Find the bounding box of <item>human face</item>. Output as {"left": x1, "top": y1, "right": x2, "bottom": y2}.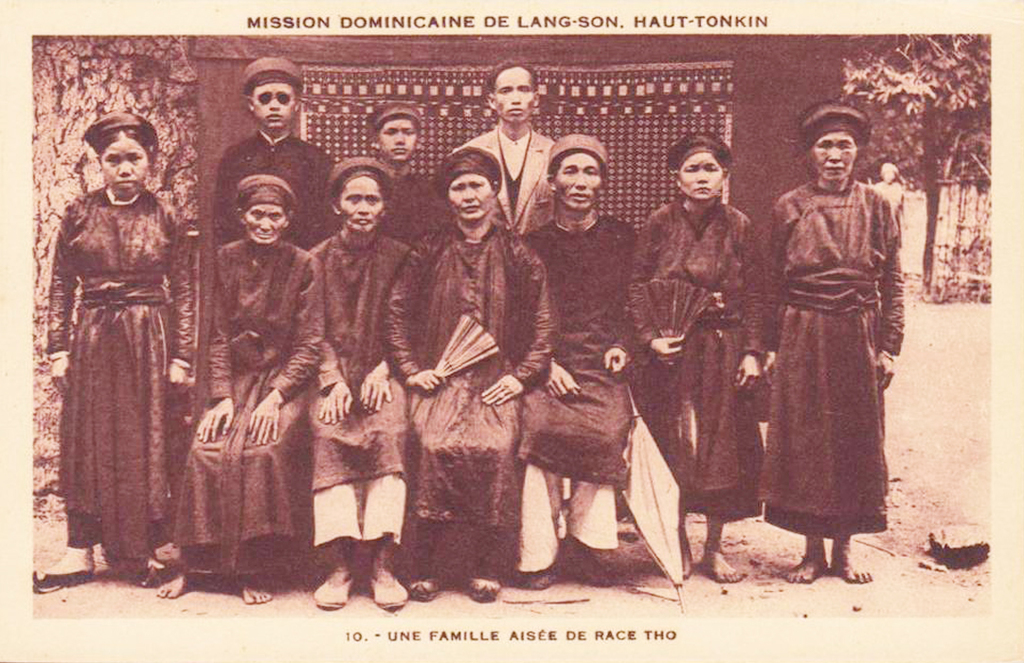
{"left": 494, "top": 66, "right": 537, "bottom": 131}.
